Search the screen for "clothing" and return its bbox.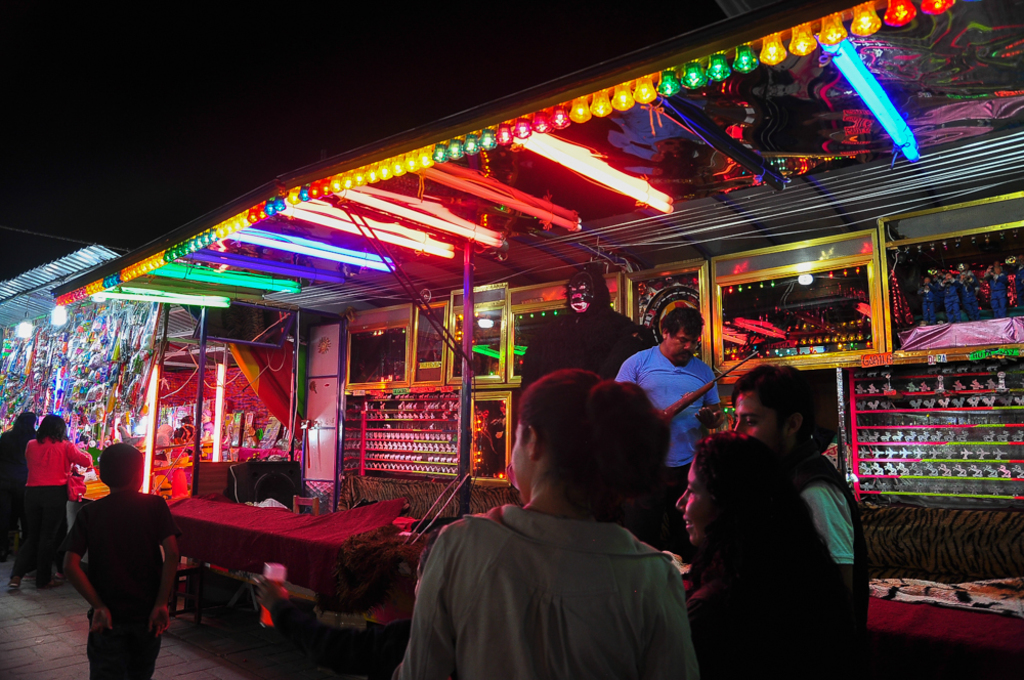
Found: [517,307,663,406].
